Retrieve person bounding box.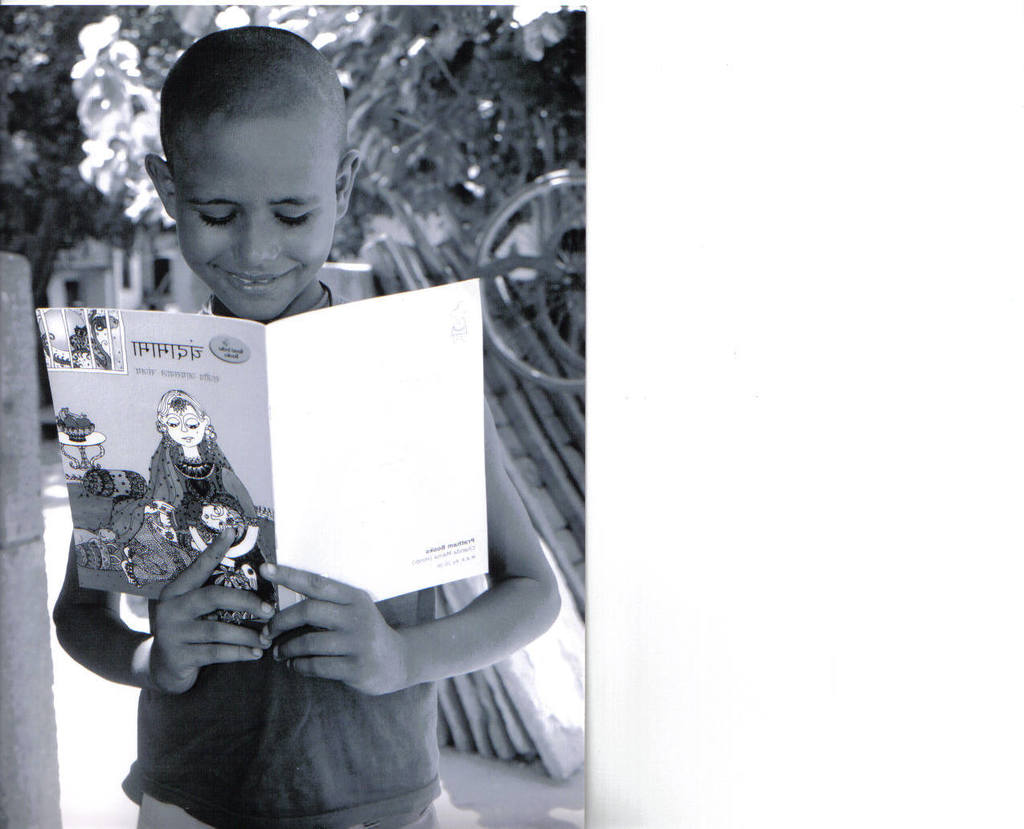
Bounding box: 148:388:277:620.
